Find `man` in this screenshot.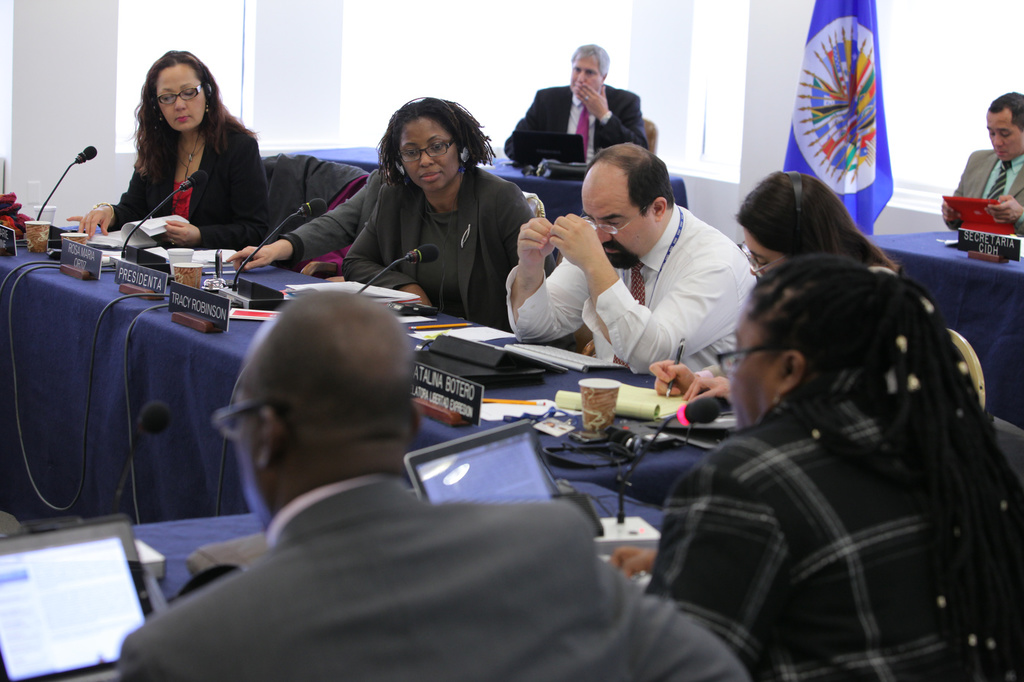
The bounding box for `man` is x1=941 y1=88 x2=1023 y2=235.
